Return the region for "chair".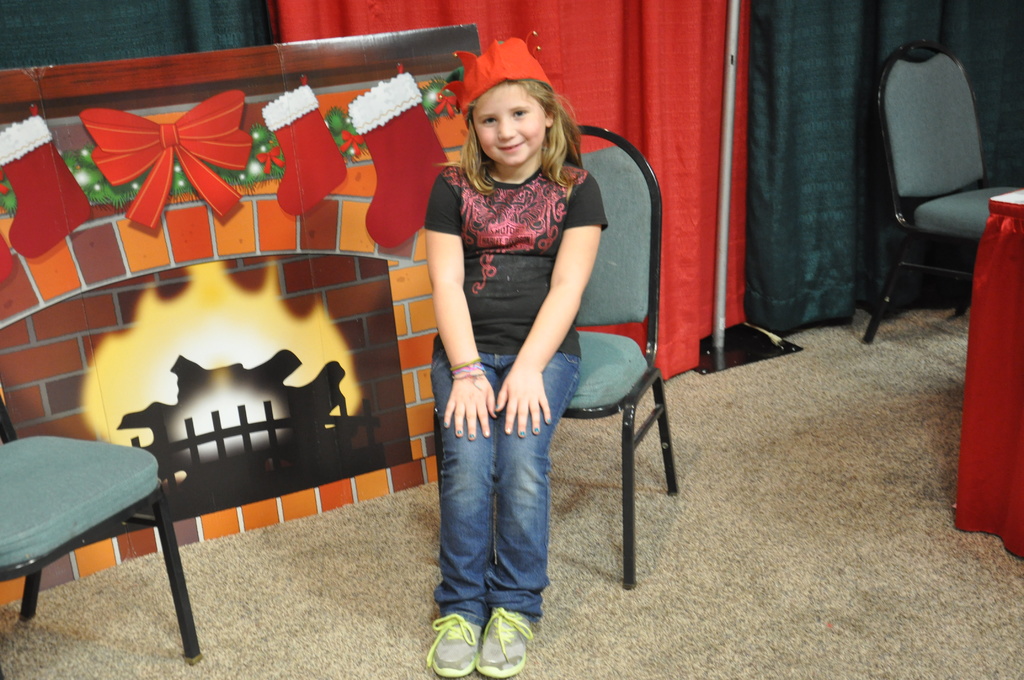
BBox(0, 382, 202, 679).
